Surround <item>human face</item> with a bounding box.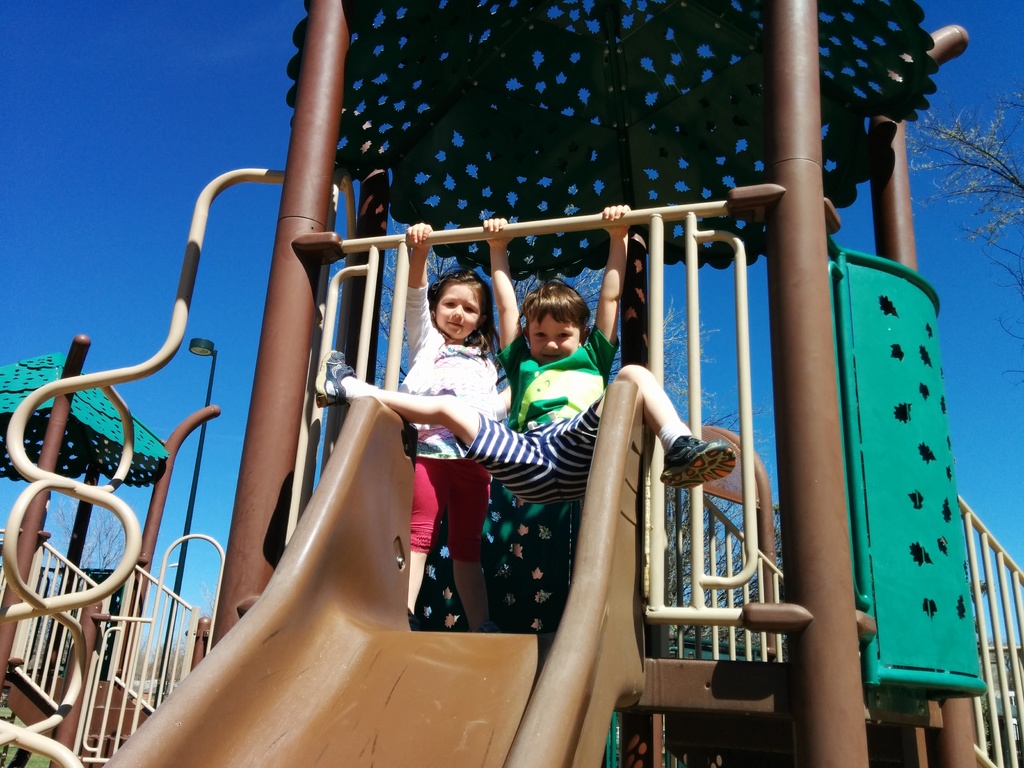
bbox=(529, 312, 578, 365).
